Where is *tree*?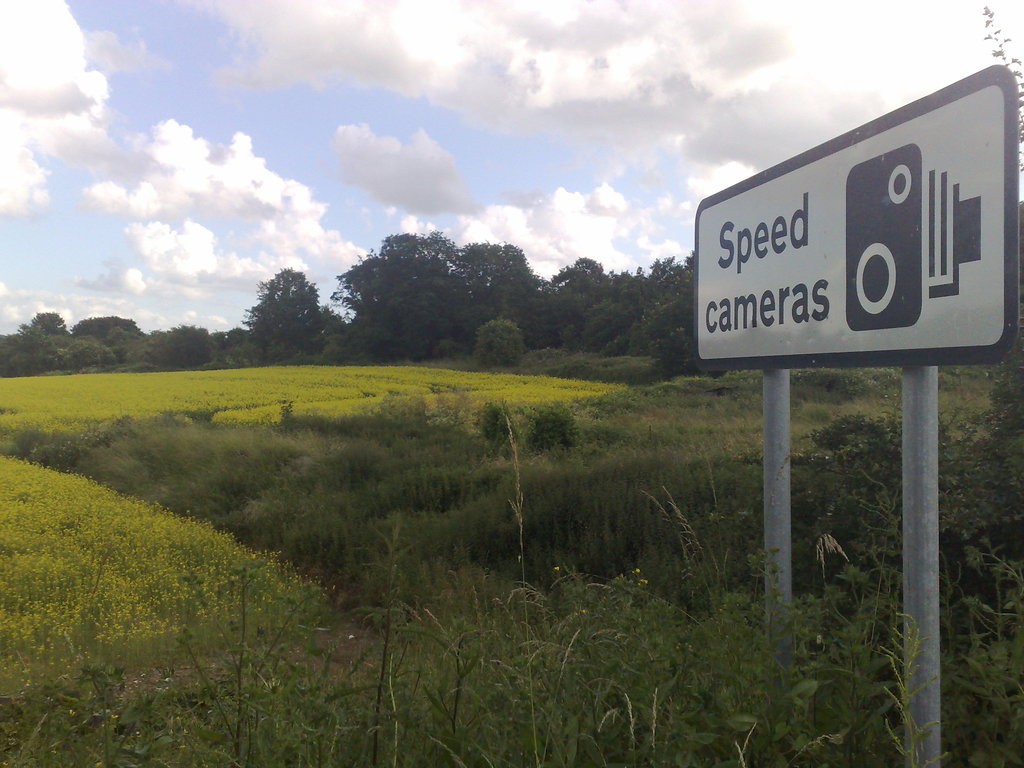
67,315,142,340.
